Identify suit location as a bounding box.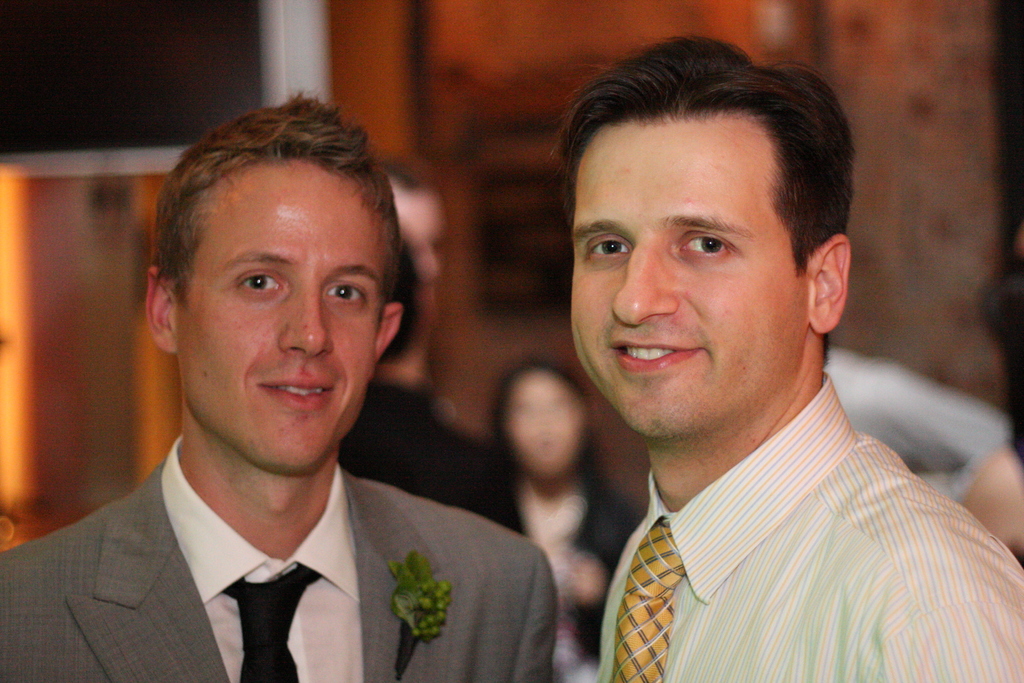
<region>0, 415, 522, 682</region>.
